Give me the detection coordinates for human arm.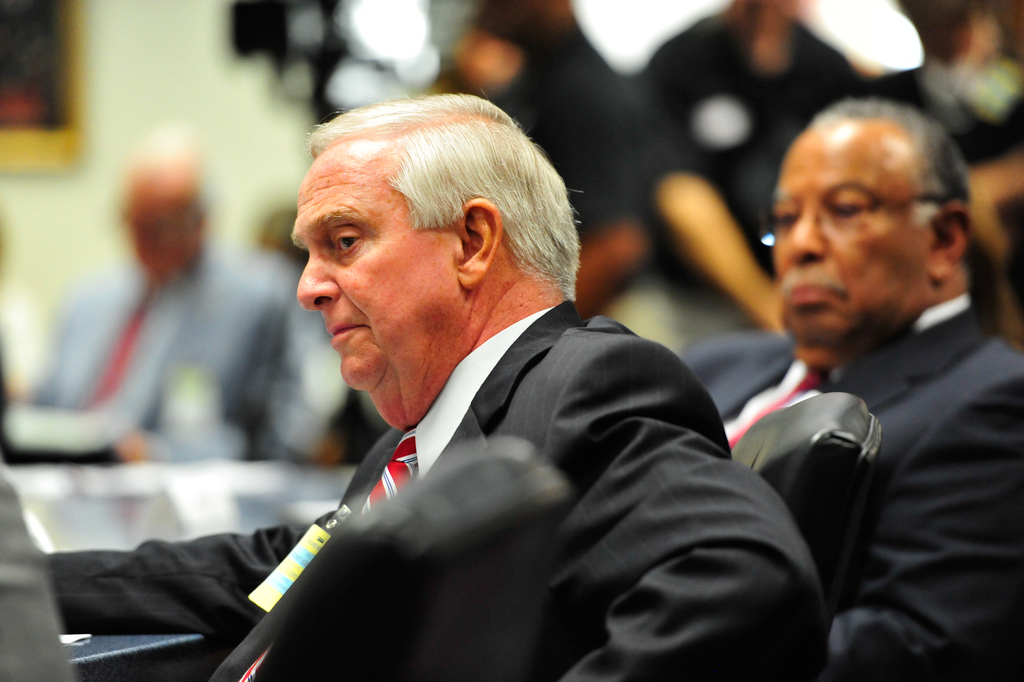
{"x1": 39, "y1": 520, "x2": 304, "y2": 665}.
